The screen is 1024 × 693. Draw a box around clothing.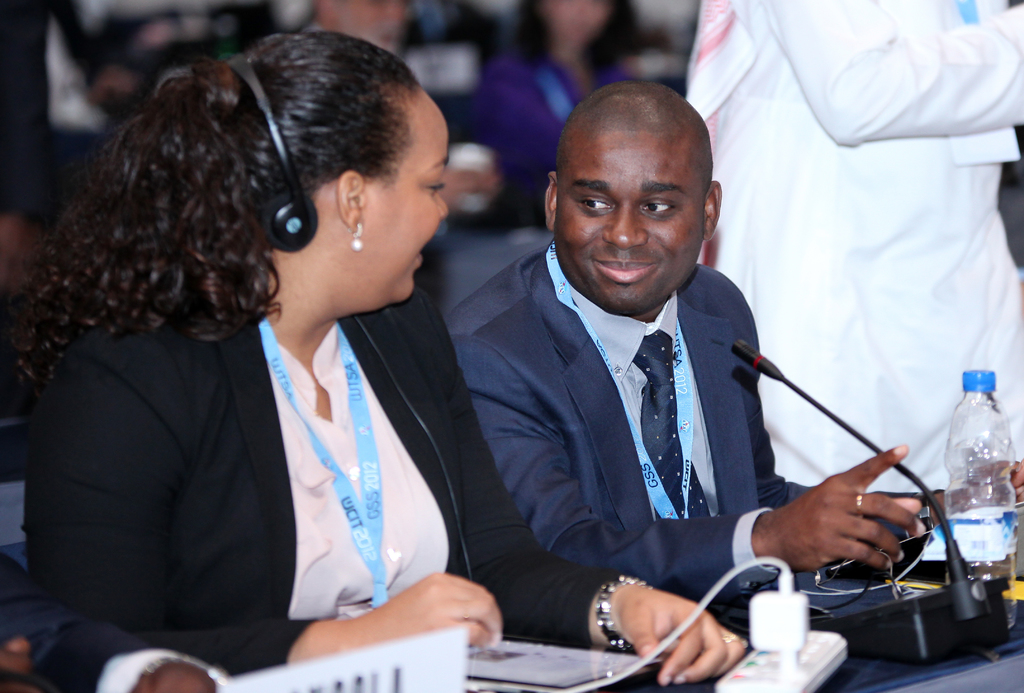
box(0, 552, 227, 692).
